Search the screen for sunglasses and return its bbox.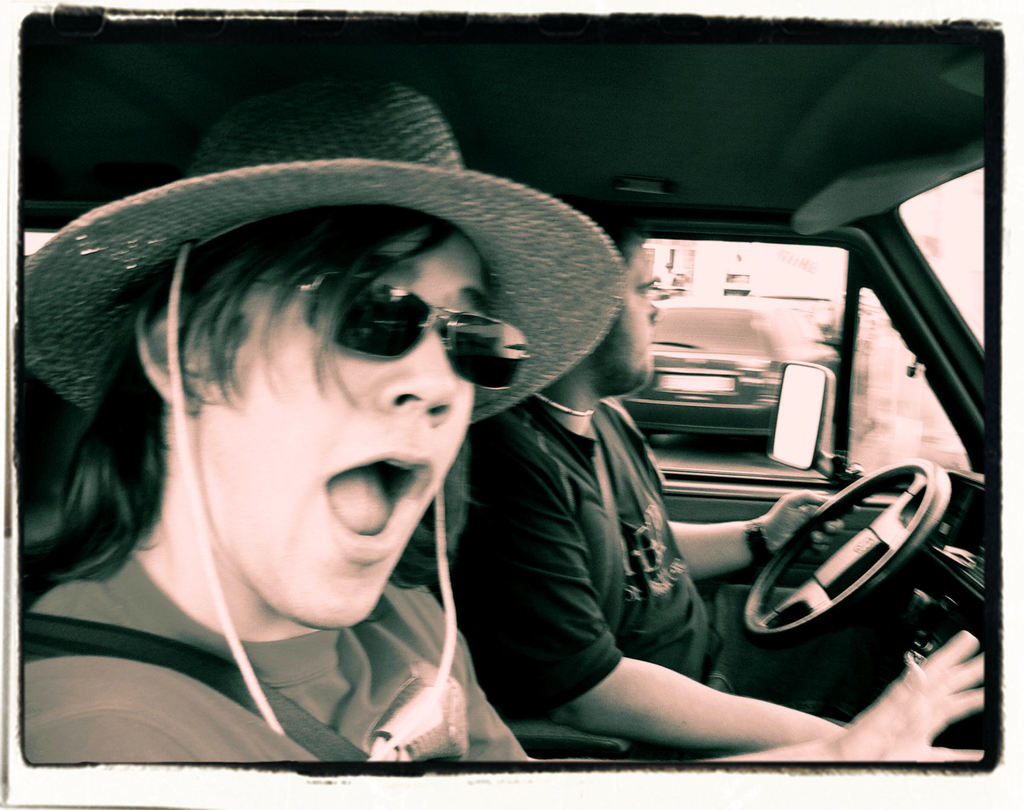
Found: [x1=254, y1=264, x2=534, y2=399].
